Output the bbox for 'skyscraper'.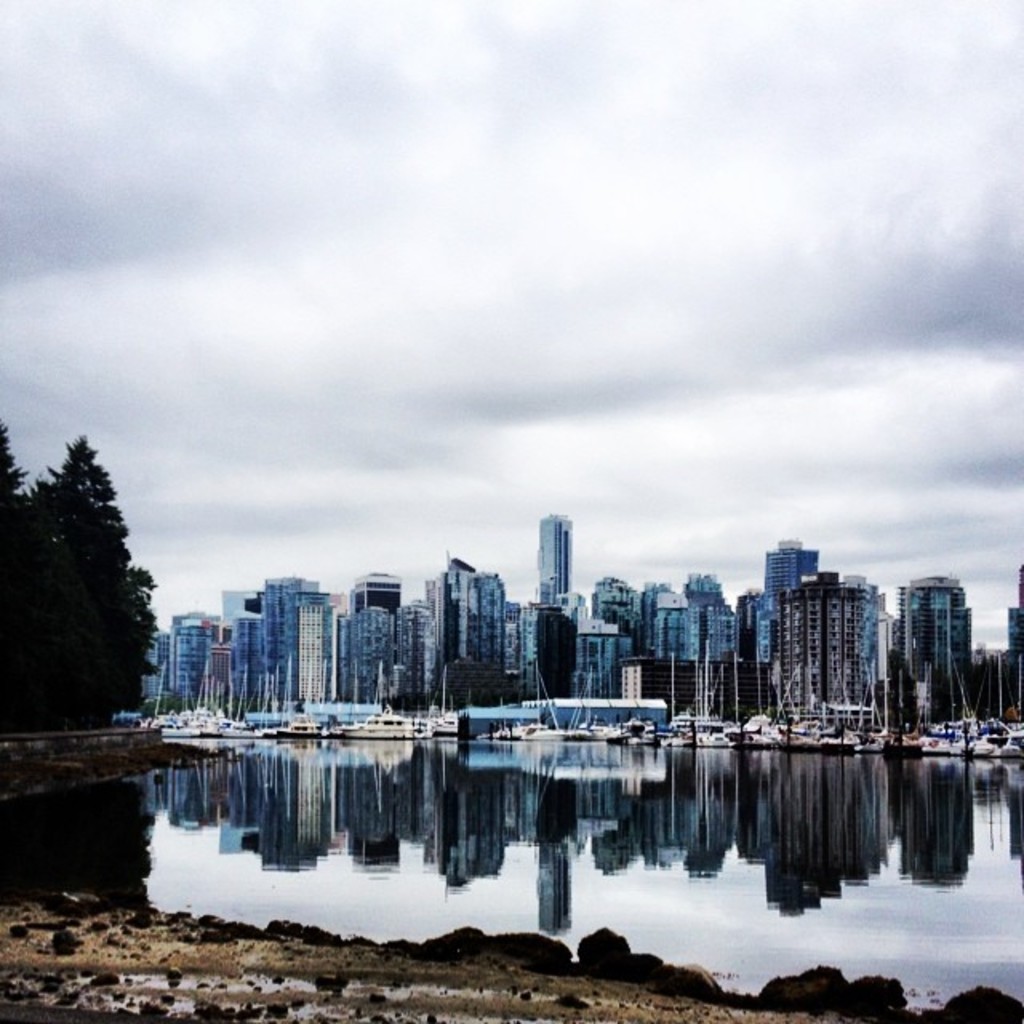
select_region(398, 579, 438, 706).
